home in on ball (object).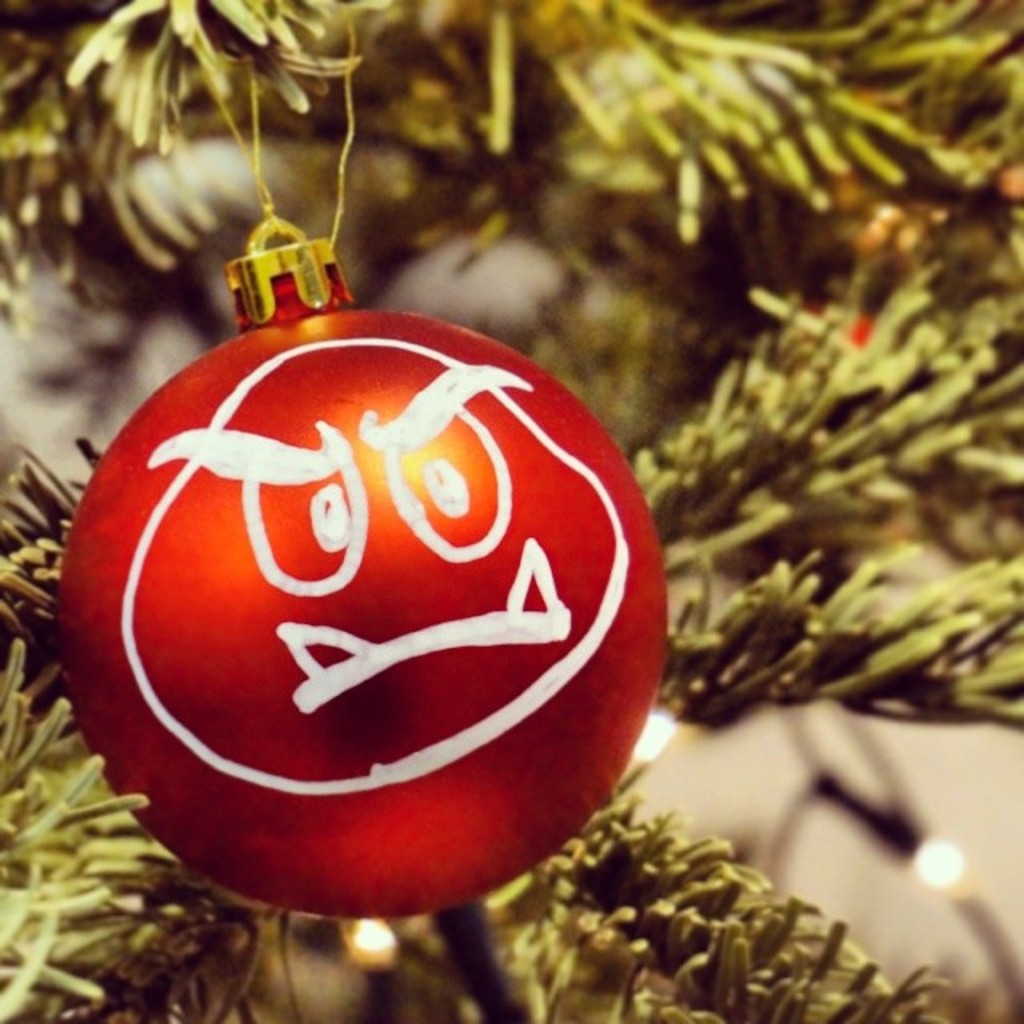
Homed in at bbox=[45, 299, 664, 917].
